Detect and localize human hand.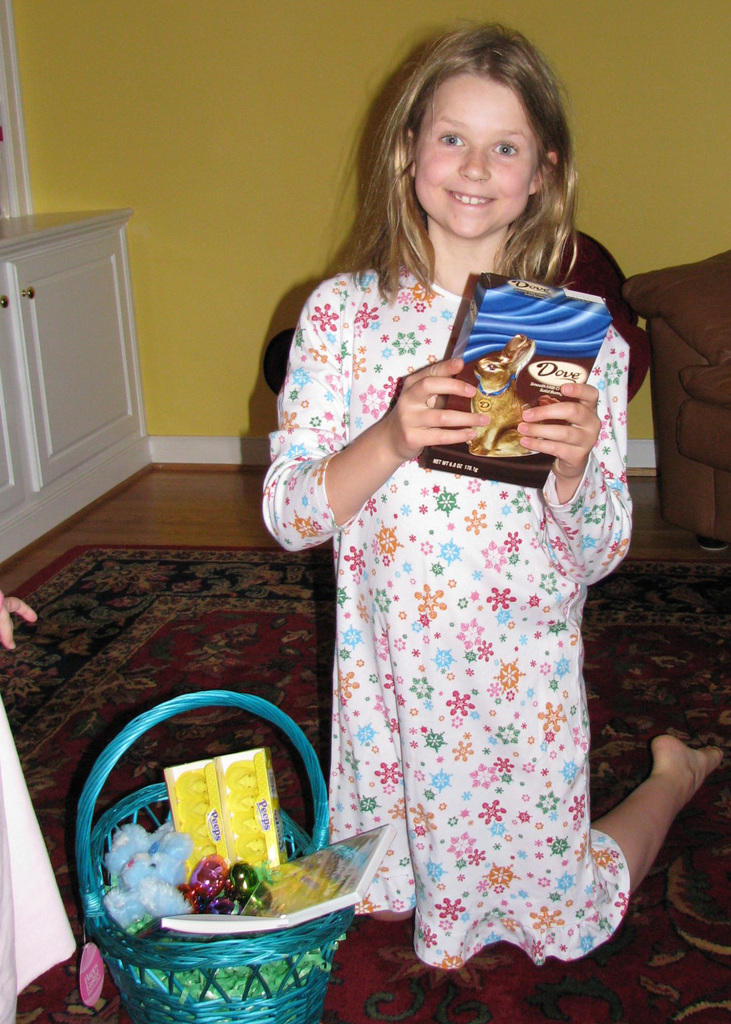
Localized at left=516, top=377, right=601, bottom=476.
